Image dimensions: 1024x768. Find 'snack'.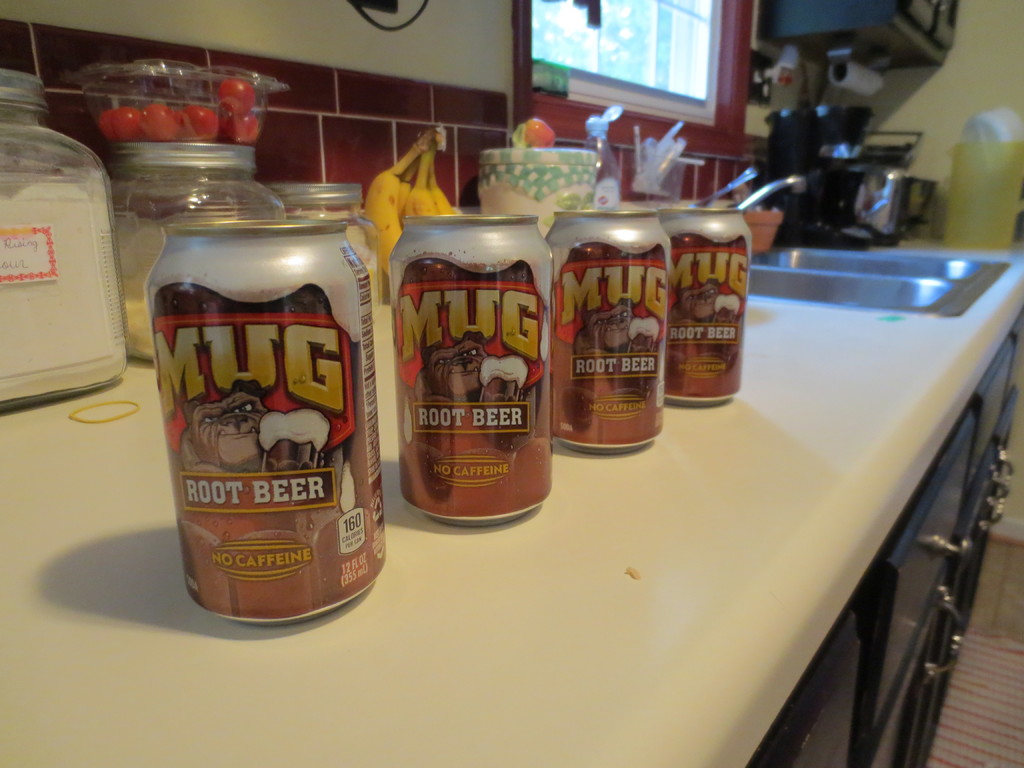
bbox=(361, 118, 461, 309).
